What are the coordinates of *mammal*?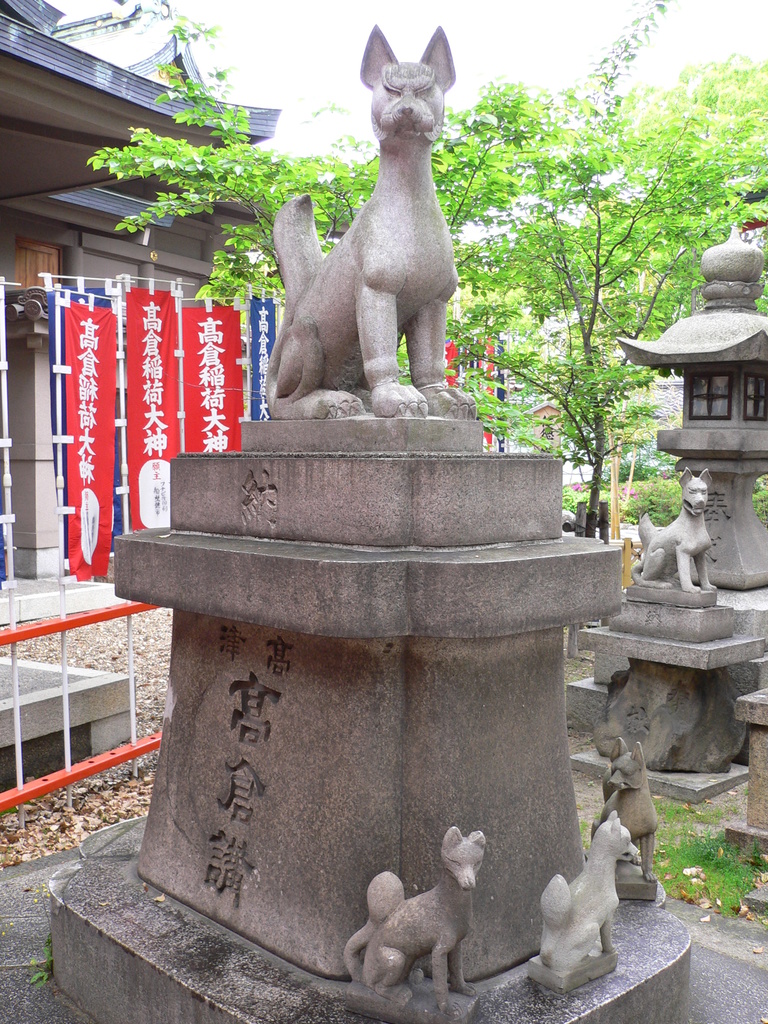
crop(333, 821, 488, 1005).
